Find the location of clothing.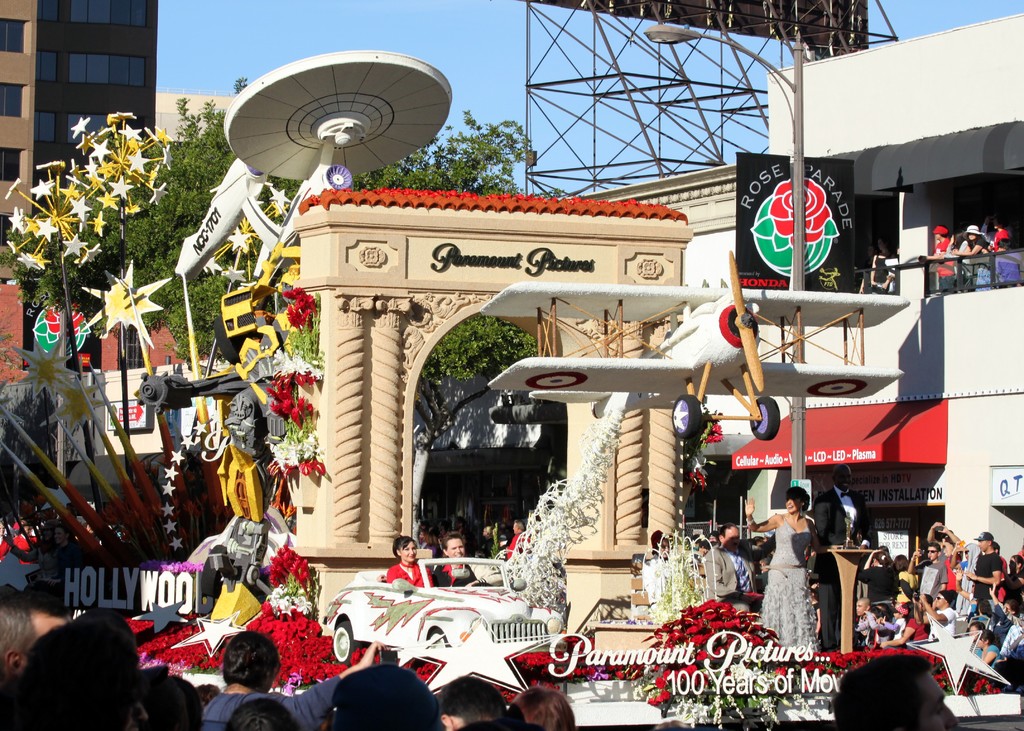
Location: 758 515 822 656.
